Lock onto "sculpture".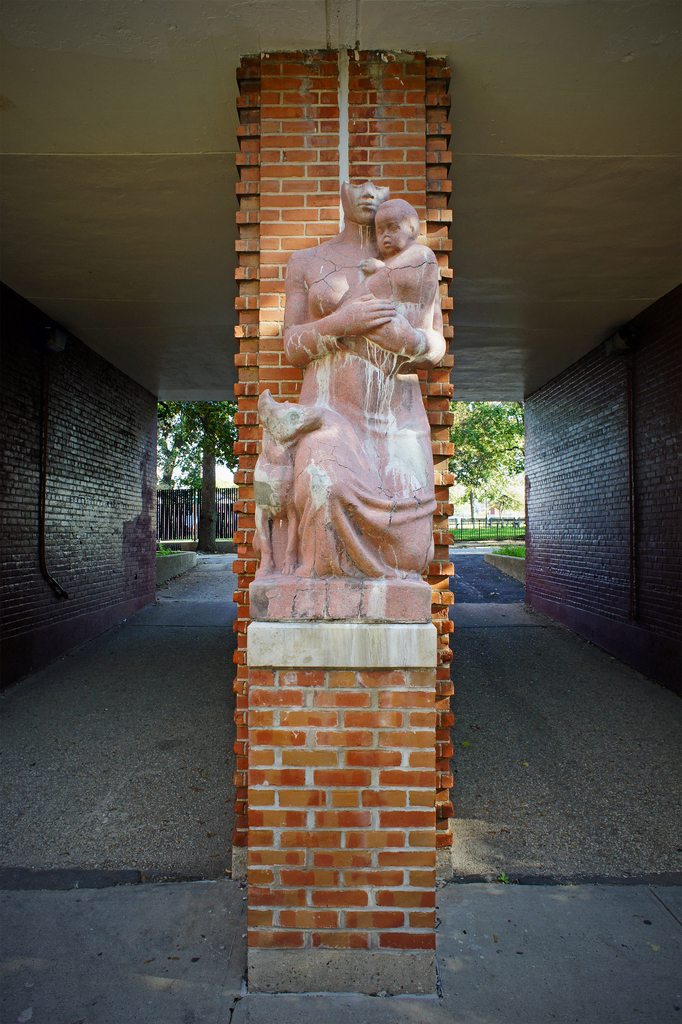
Locked: x1=251 y1=180 x2=438 y2=618.
